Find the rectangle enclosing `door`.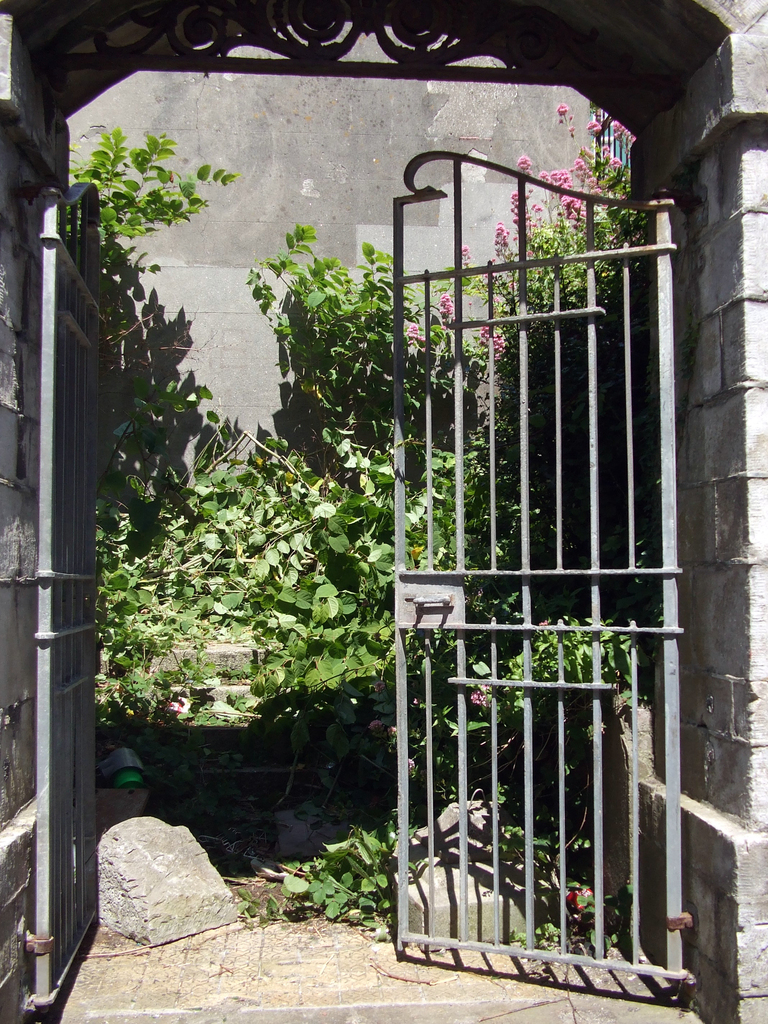
358:193:675:963.
